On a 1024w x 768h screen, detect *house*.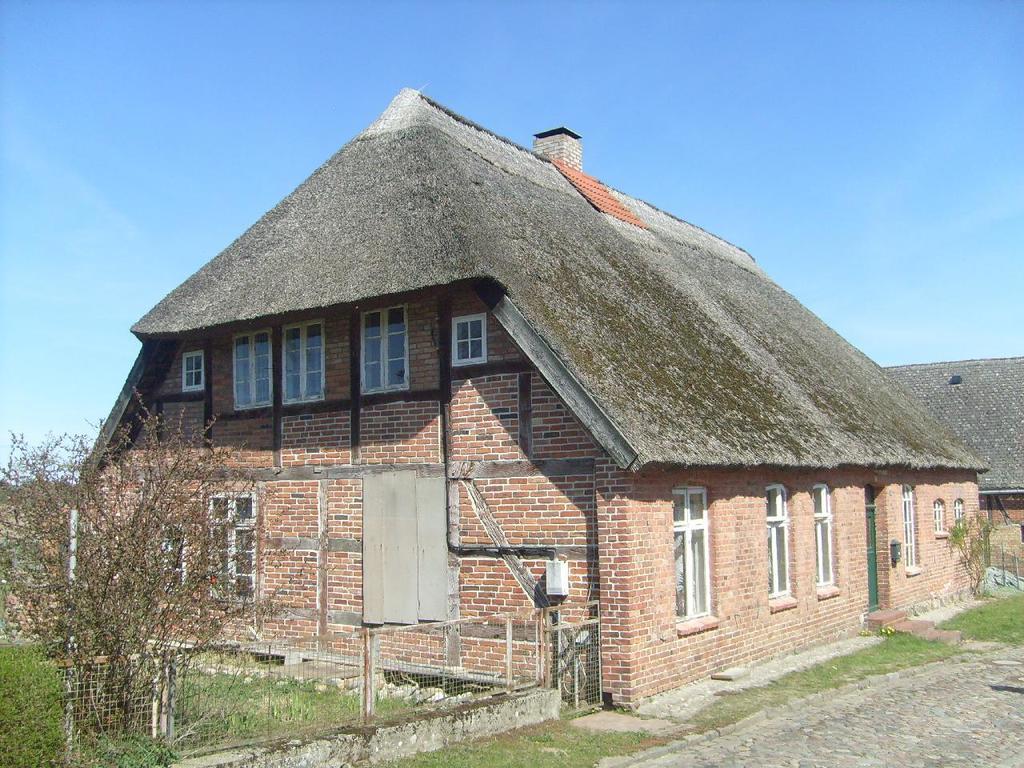
<box>0,83,987,695</box>.
